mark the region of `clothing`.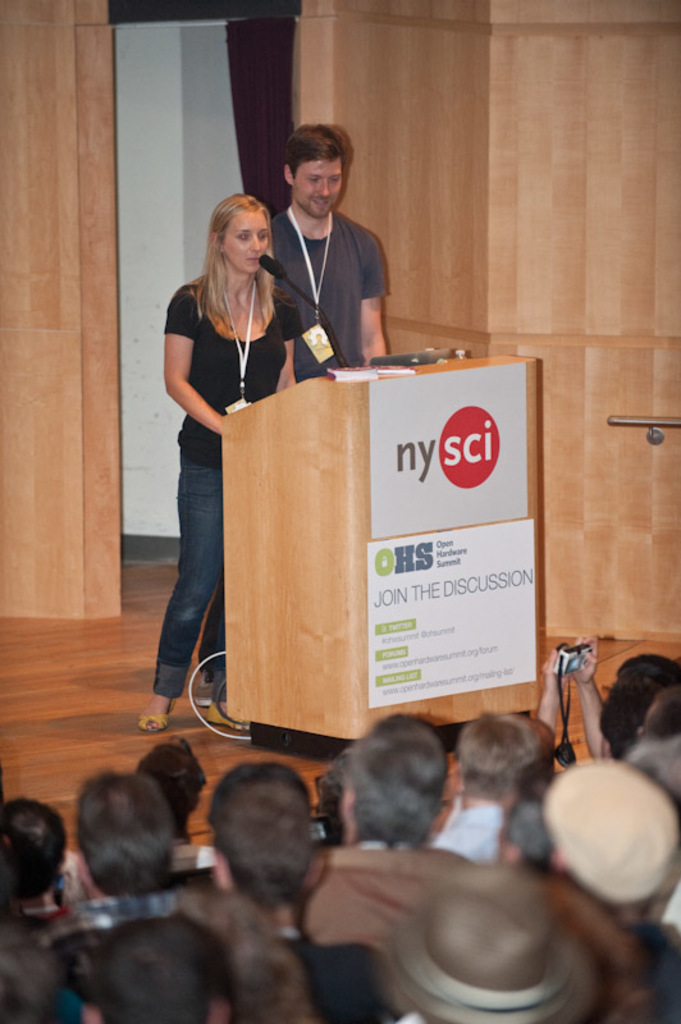
Region: pyautogui.locateOnScreen(270, 207, 389, 375).
